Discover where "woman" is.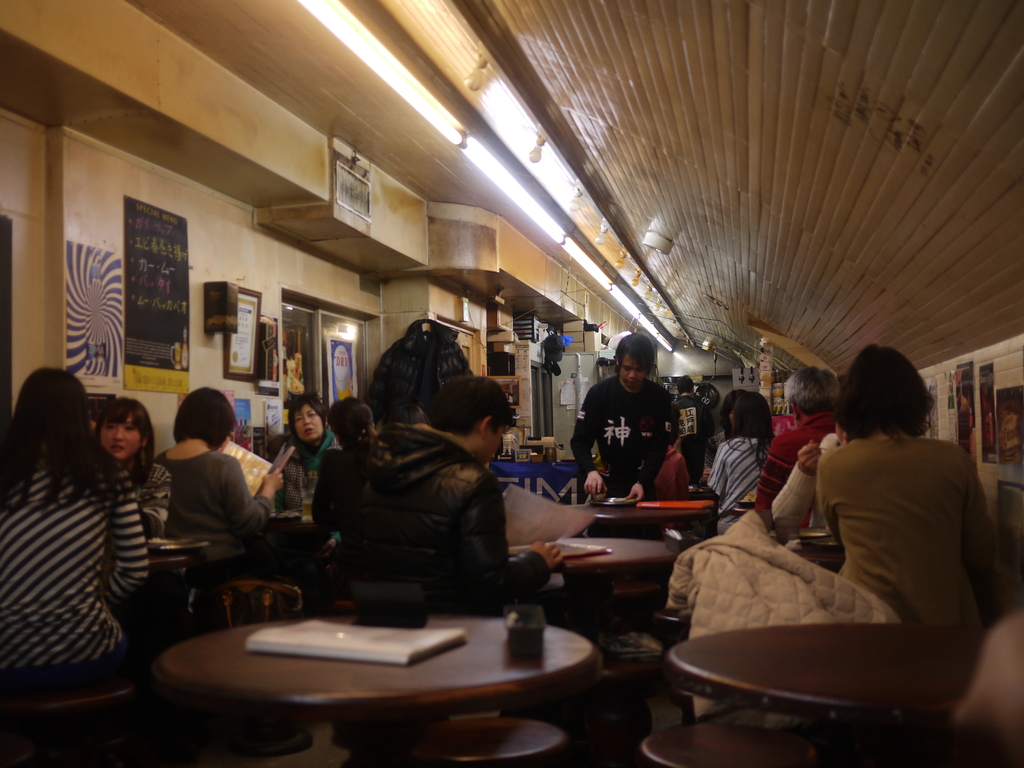
Discovered at 825,346,1001,641.
